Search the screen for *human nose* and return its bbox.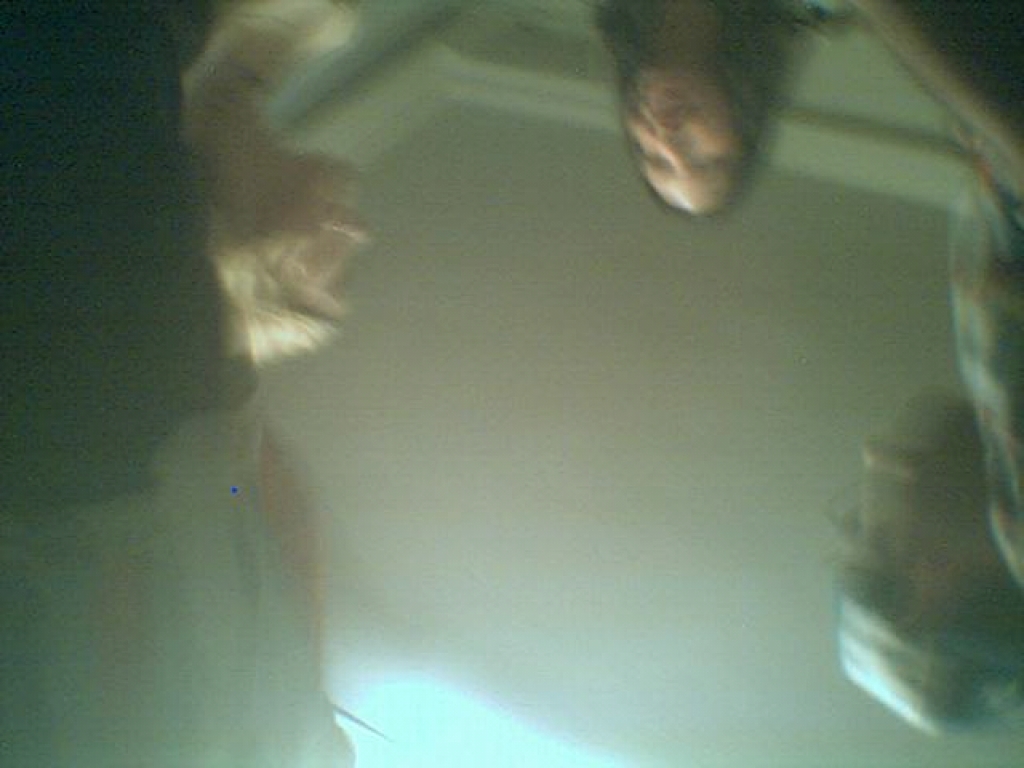
Found: detection(664, 144, 686, 170).
